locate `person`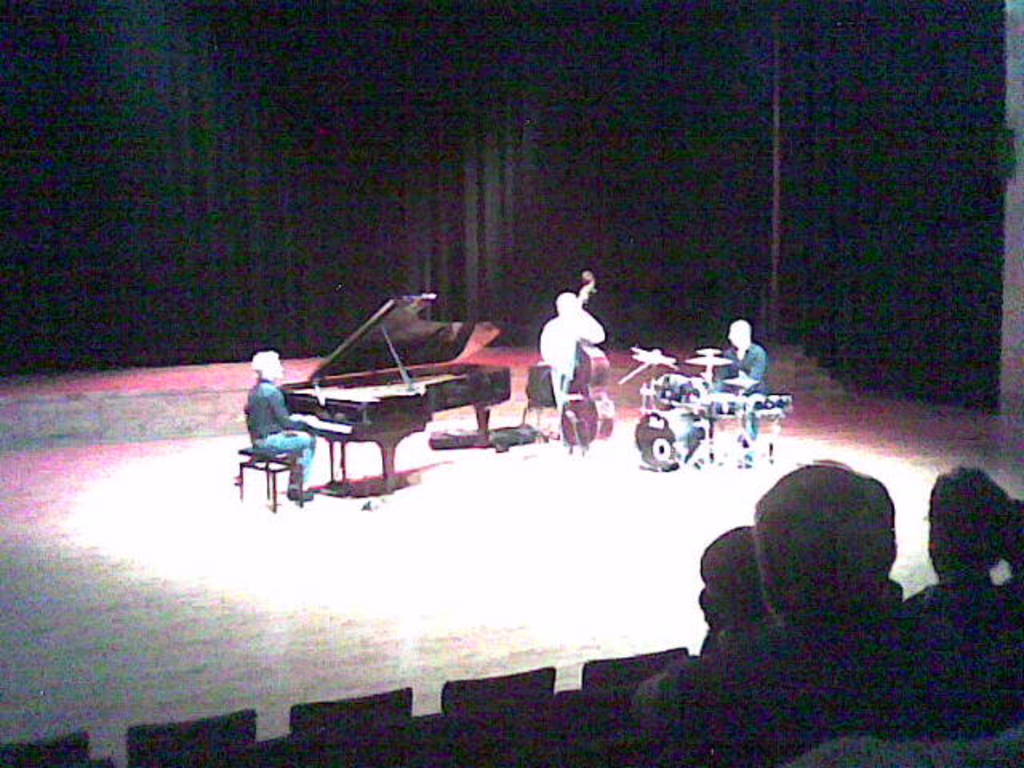
BBox(538, 262, 619, 443)
